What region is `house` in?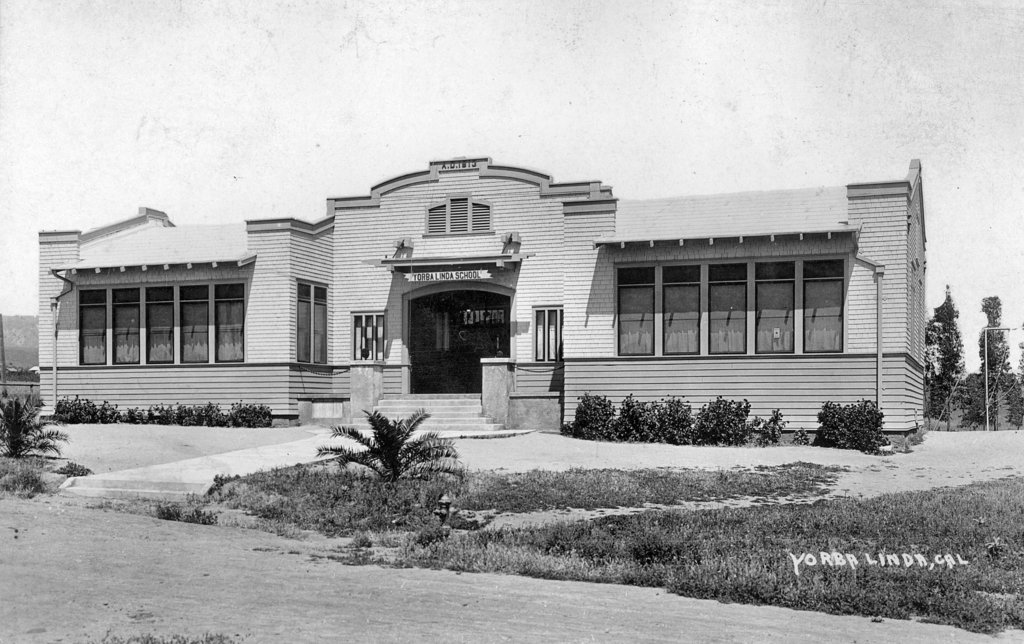
detection(31, 205, 323, 418).
